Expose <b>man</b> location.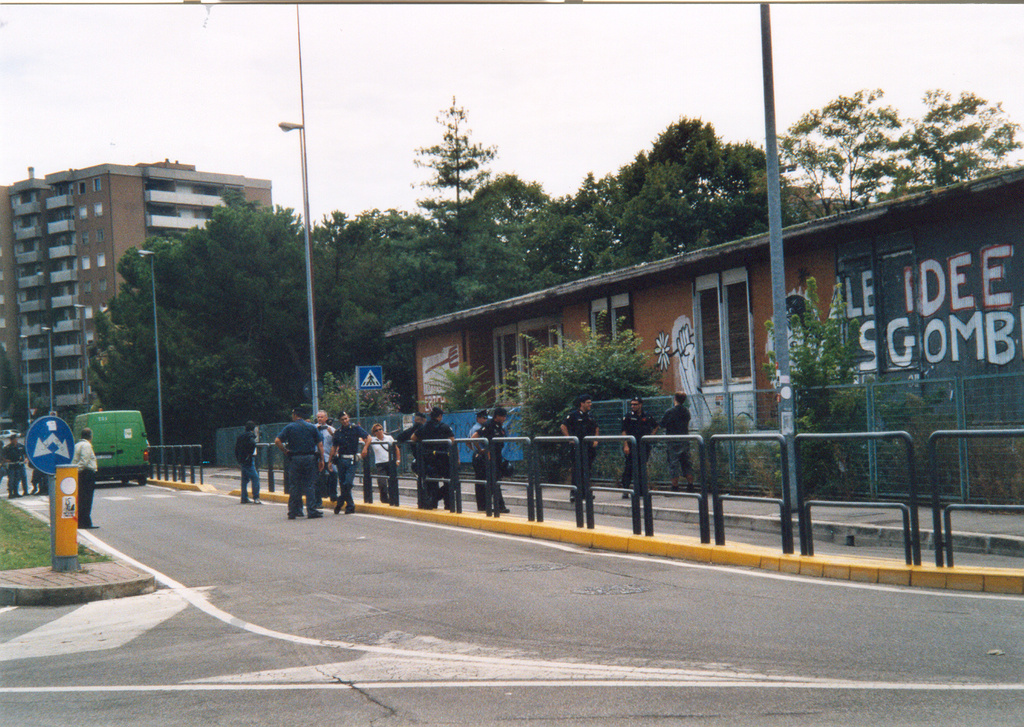
Exposed at <box>414,399,456,512</box>.
